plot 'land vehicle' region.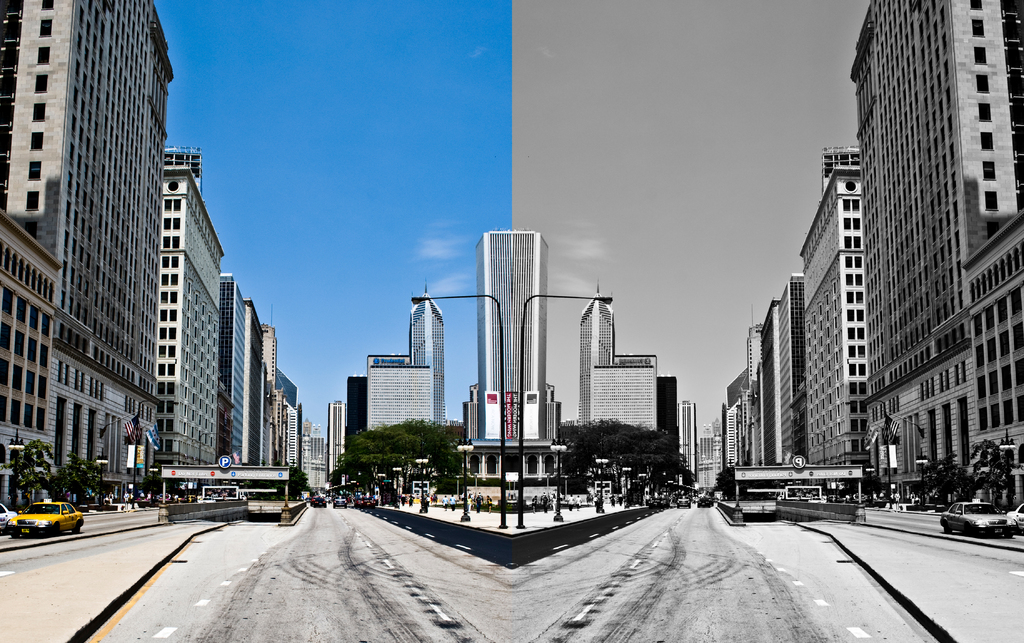
Plotted at x1=805, y1=497, x2=822, y2=504.
